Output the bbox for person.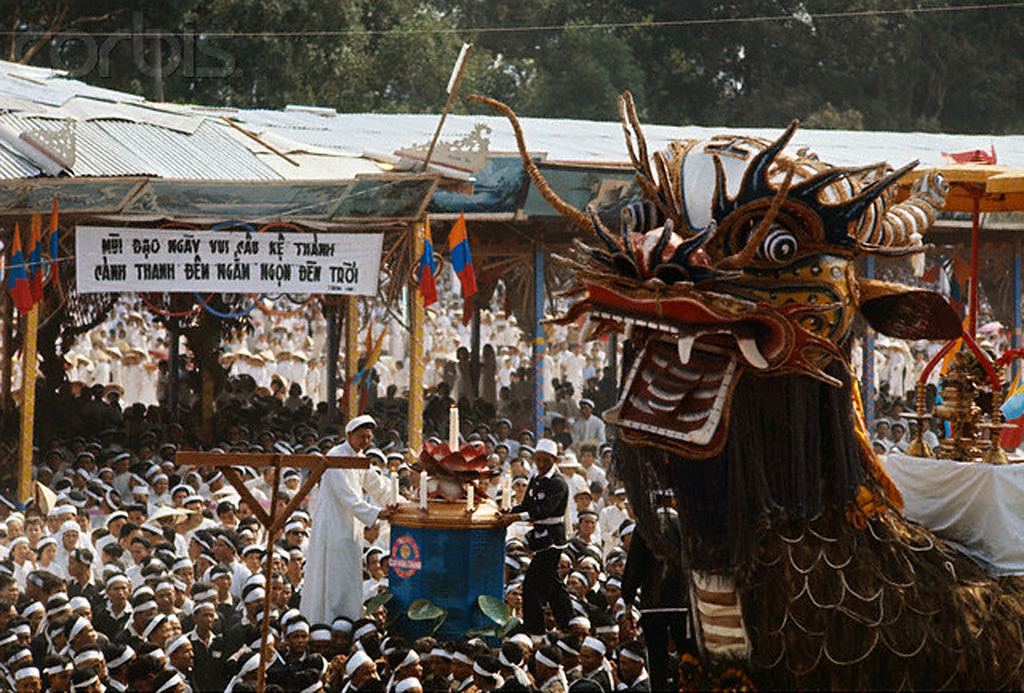
<region>44, 595, 71, 631</region>.
